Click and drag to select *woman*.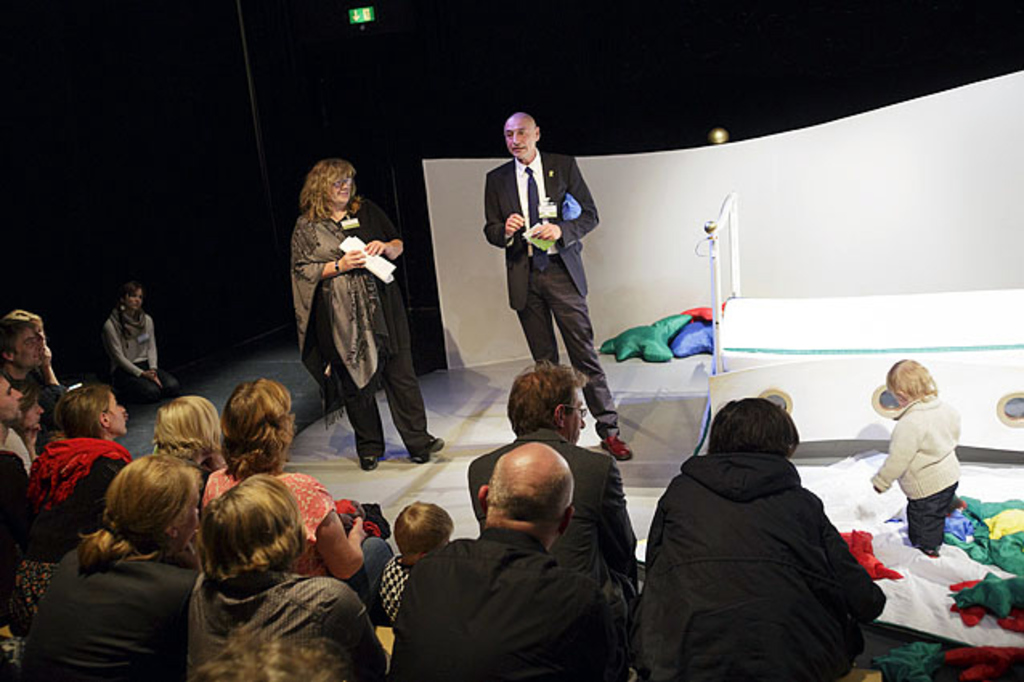
Selection: <bbox>101, 284, 188, 411</bbox>.
